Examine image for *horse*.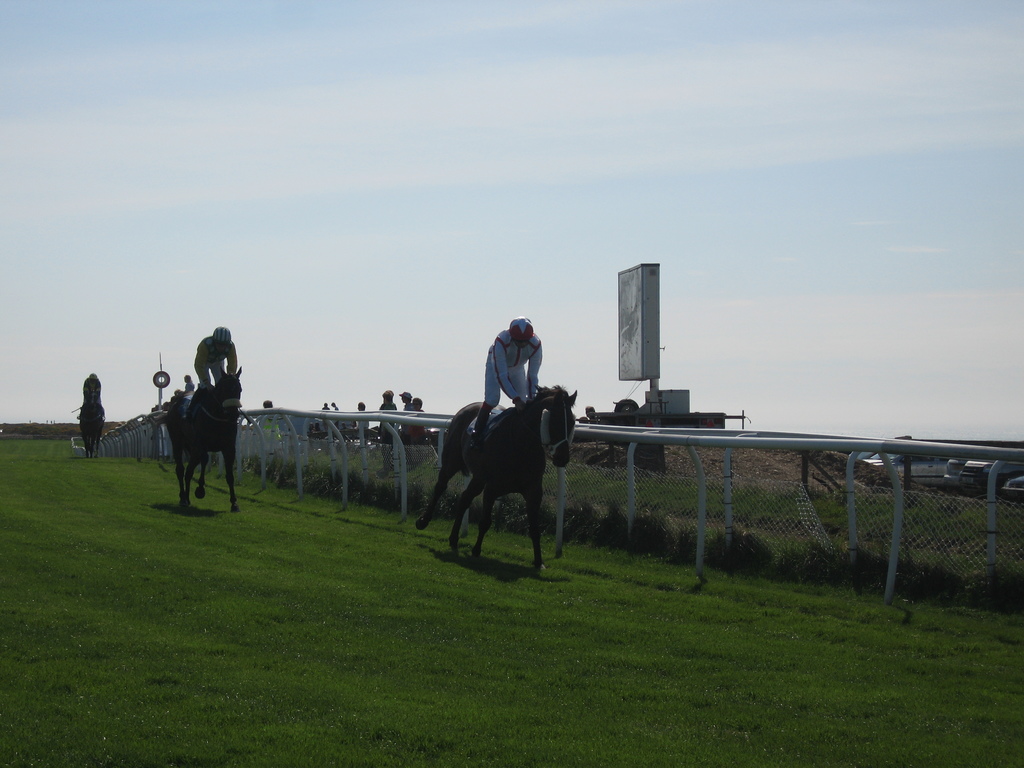
Examination result: <box>415,385,578,572</box>.
